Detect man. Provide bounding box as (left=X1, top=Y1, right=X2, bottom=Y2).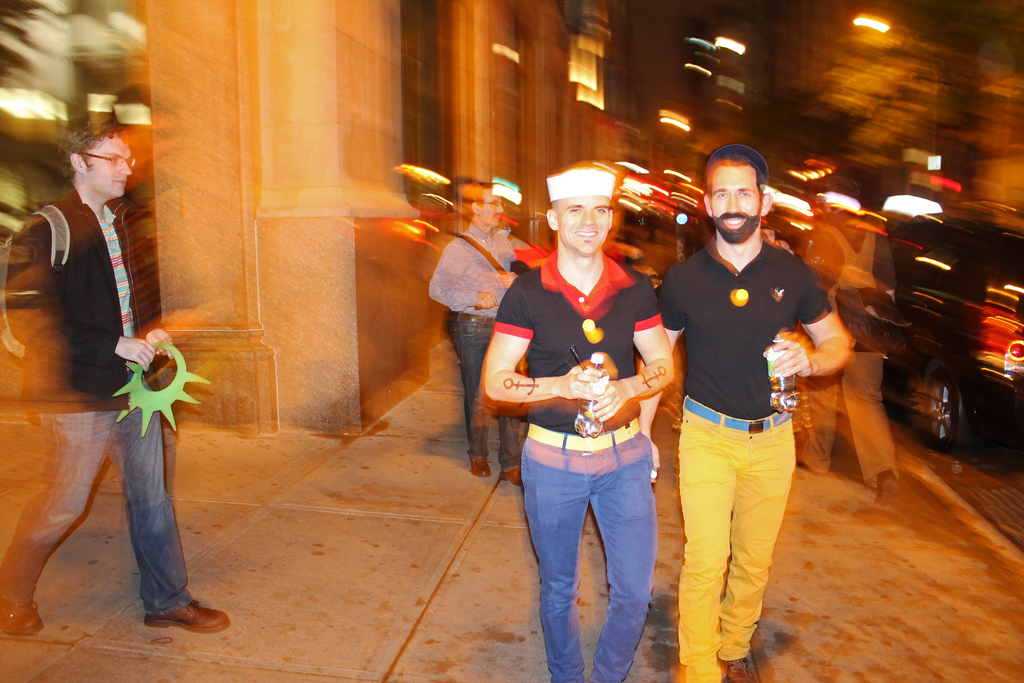
(left=639, top=143, right=855, bottom=682).
